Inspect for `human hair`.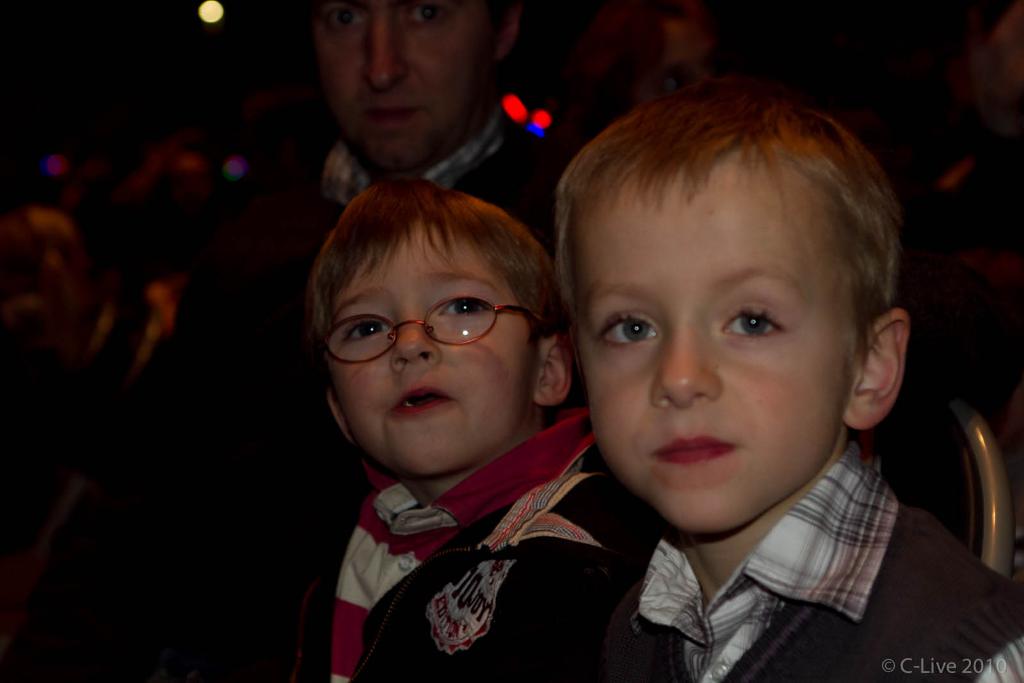
Inspection: (485, 1, 513, 30).
